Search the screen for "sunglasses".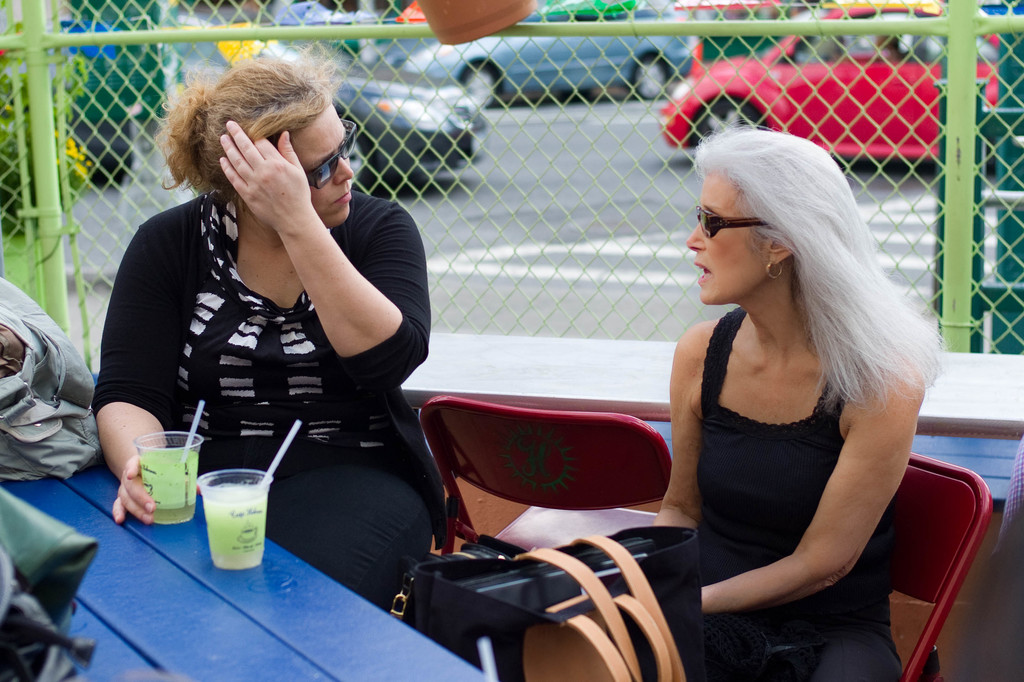
Found at 307,118,359,193.
